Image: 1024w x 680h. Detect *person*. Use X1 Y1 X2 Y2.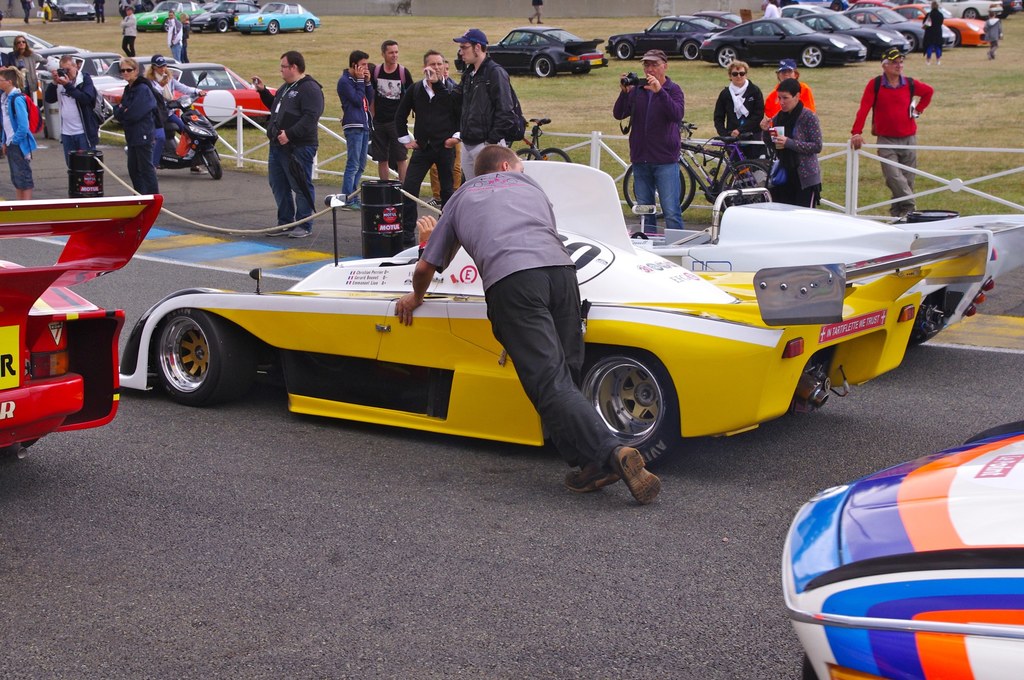
758 0 780 18.
